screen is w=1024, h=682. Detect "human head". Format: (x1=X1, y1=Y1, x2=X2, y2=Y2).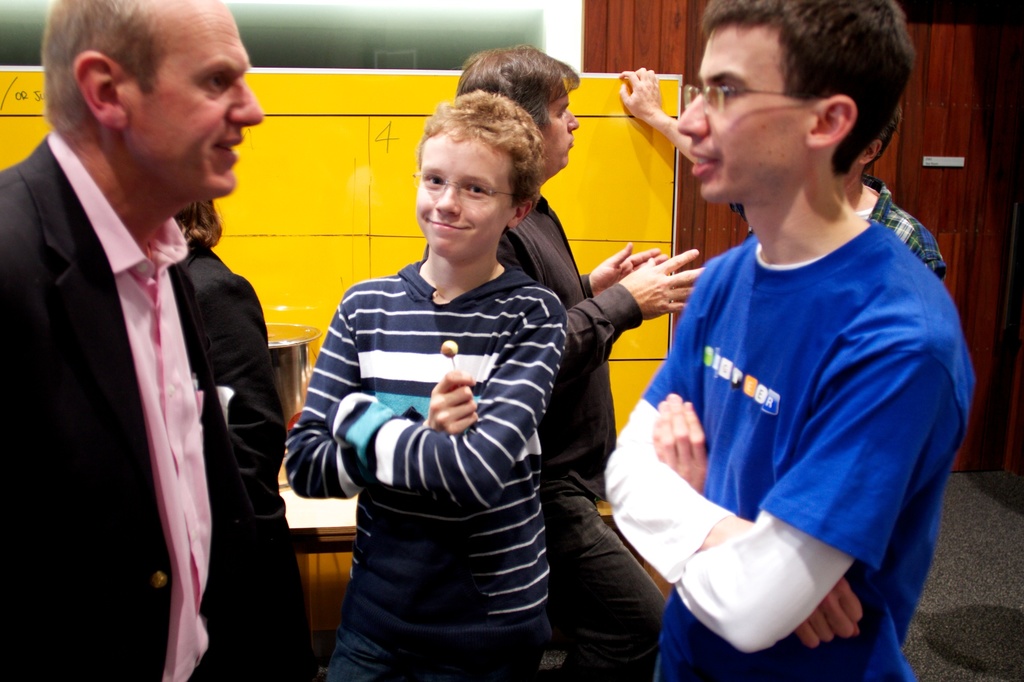
(x1=39, y1=0, x2=266, y2=194).
